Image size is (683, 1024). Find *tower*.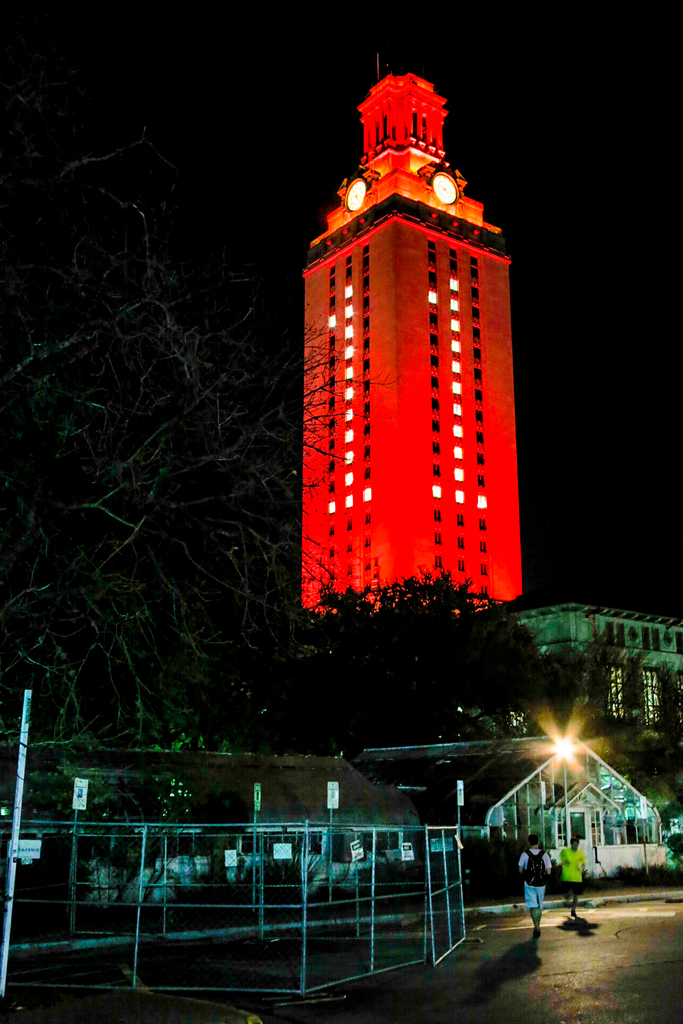
BBox(346, 727, 682, 877).
